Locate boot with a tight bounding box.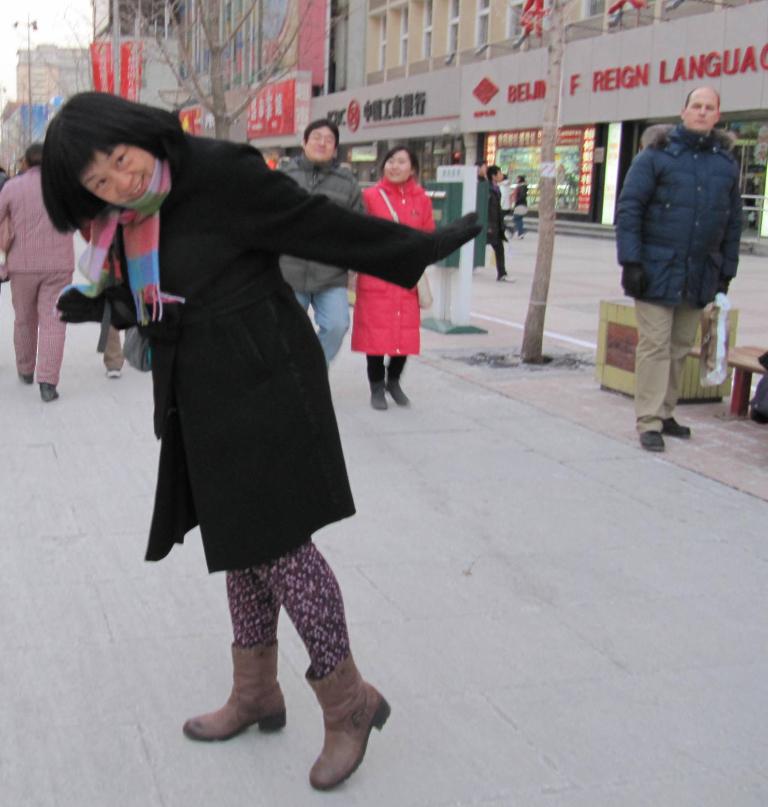
Rect(308, 649, 393, 787).
